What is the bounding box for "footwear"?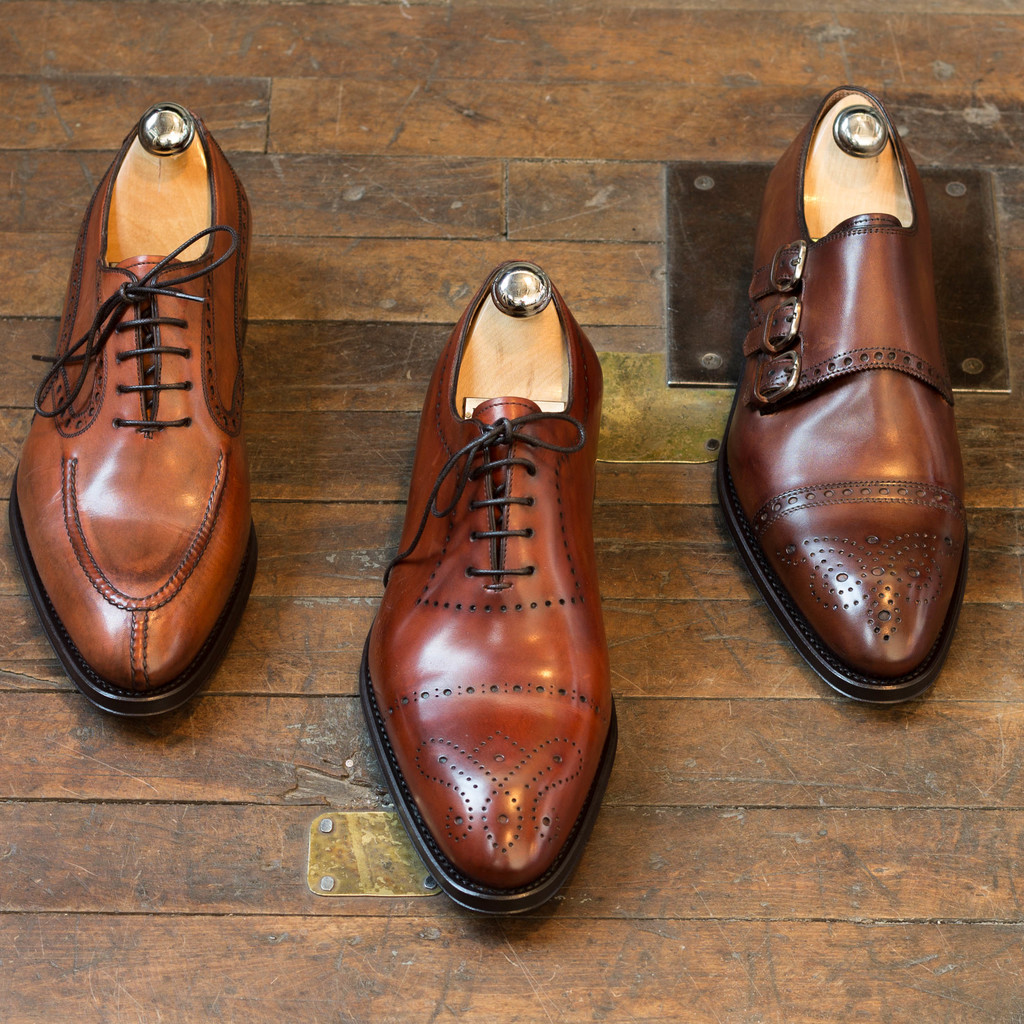
<box>358,263,631,927</box>.
